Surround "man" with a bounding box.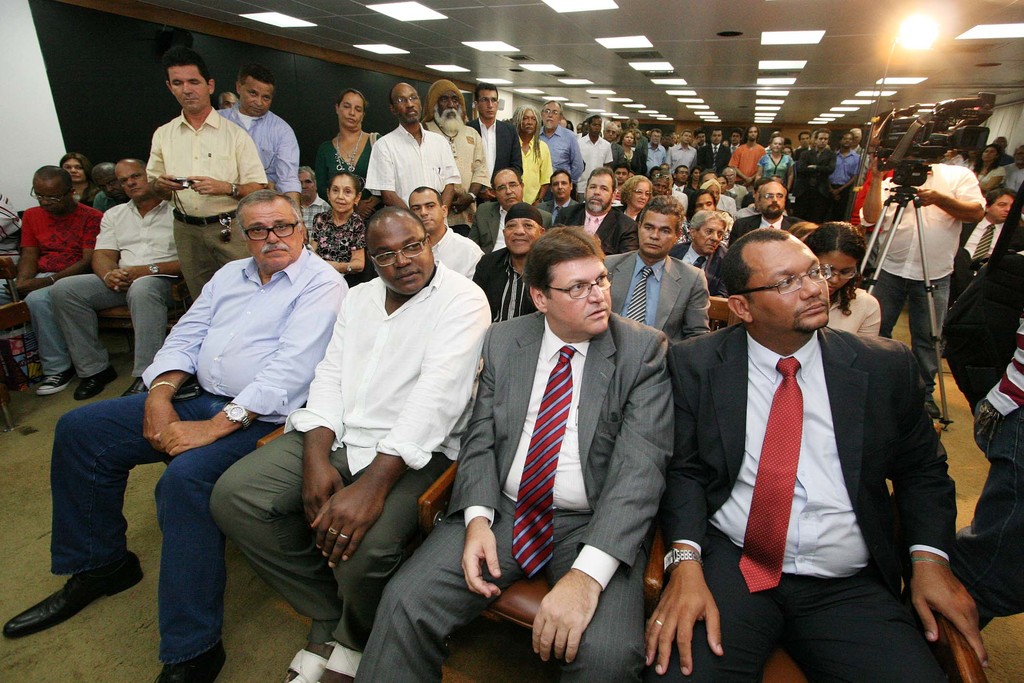
<box>604,122,622,149</box>.
